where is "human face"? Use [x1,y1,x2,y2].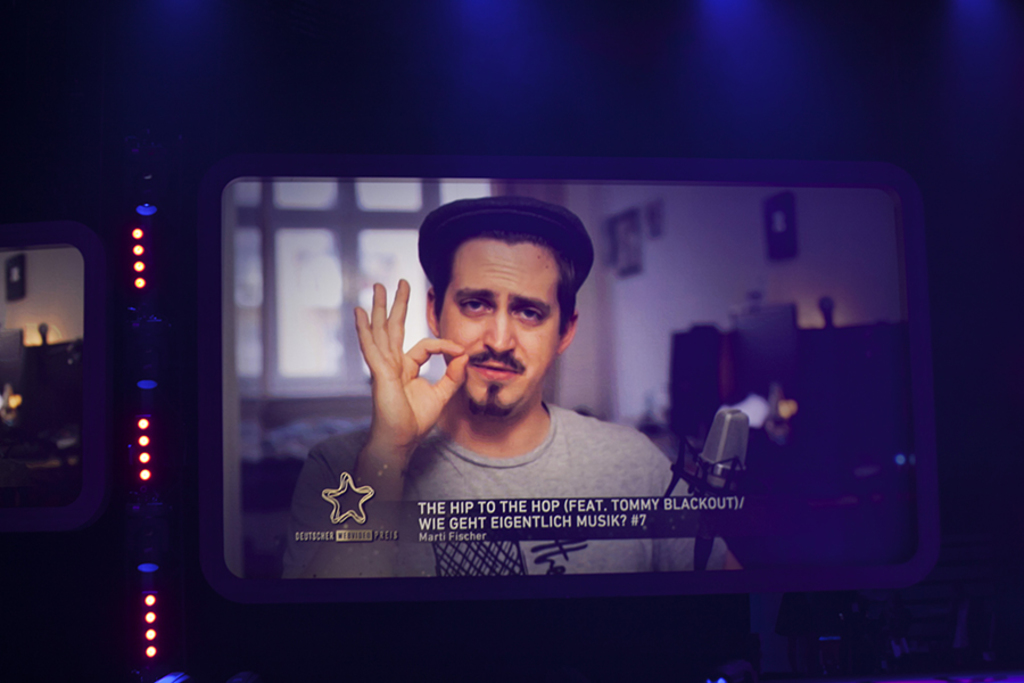
[439,242,560,418].
